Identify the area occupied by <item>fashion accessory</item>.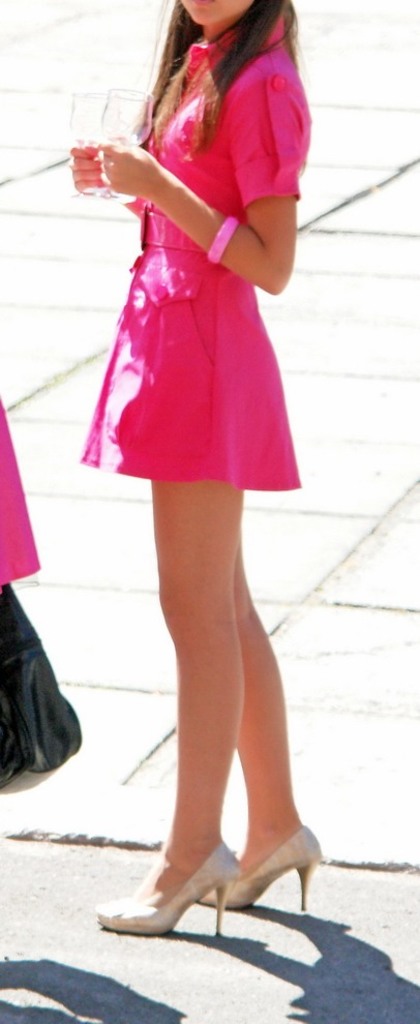
Area: 211, 213, 238, 272.
